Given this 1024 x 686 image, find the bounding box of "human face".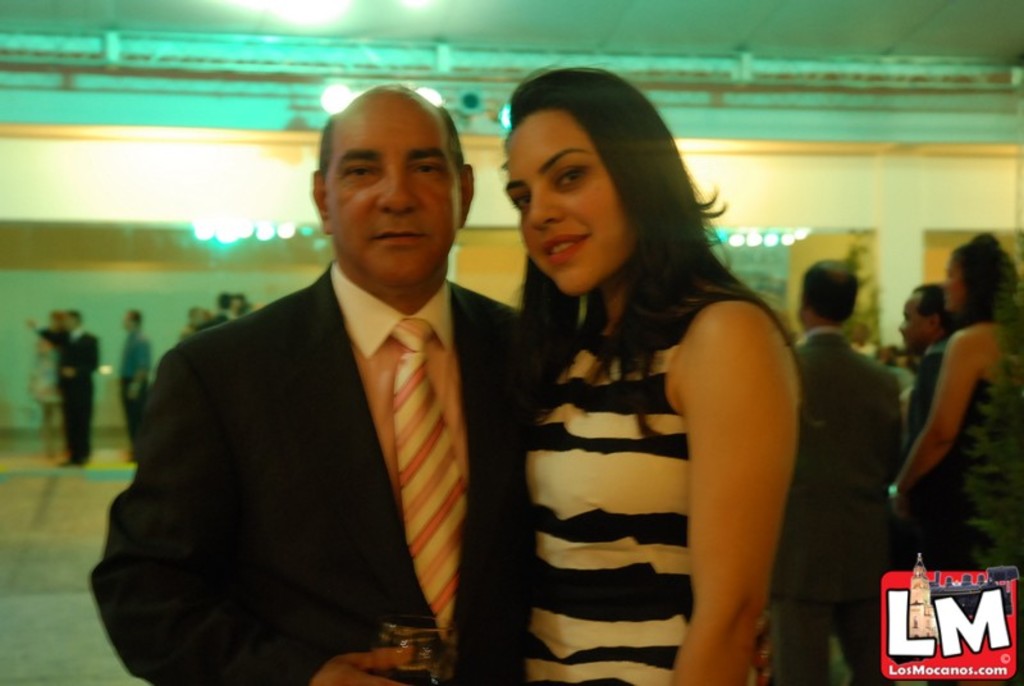
[x1=942, y1=250, x2=965, y2=315].
